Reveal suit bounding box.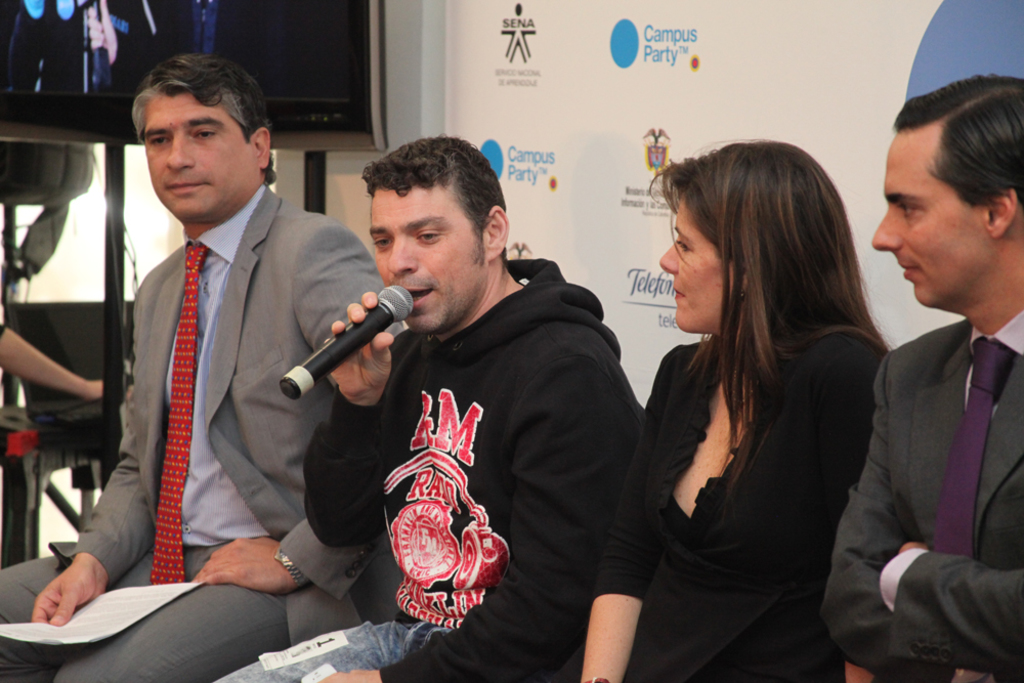
Revealed: Rect(1, 183, 413, 682).
